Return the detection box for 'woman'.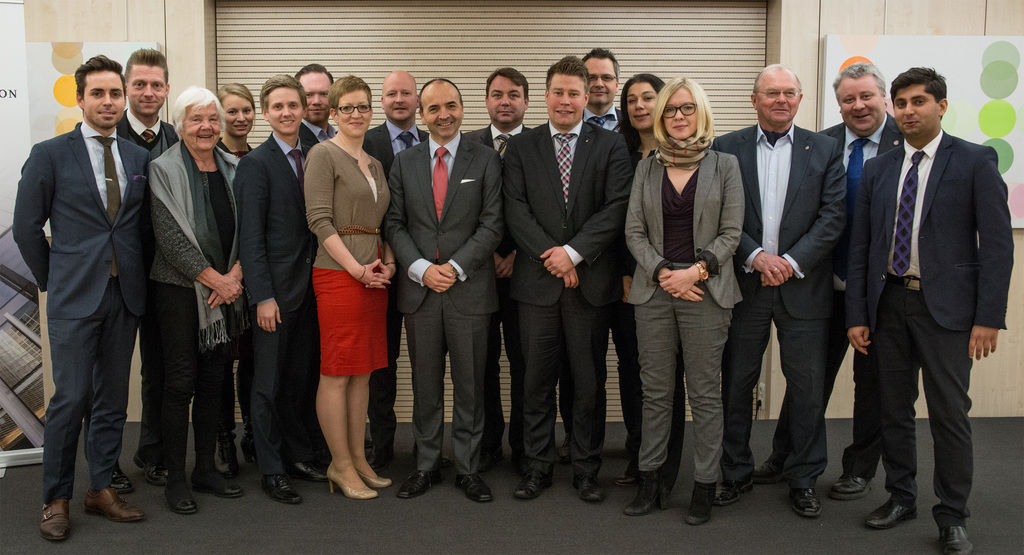
593, 72, 687, 508.
